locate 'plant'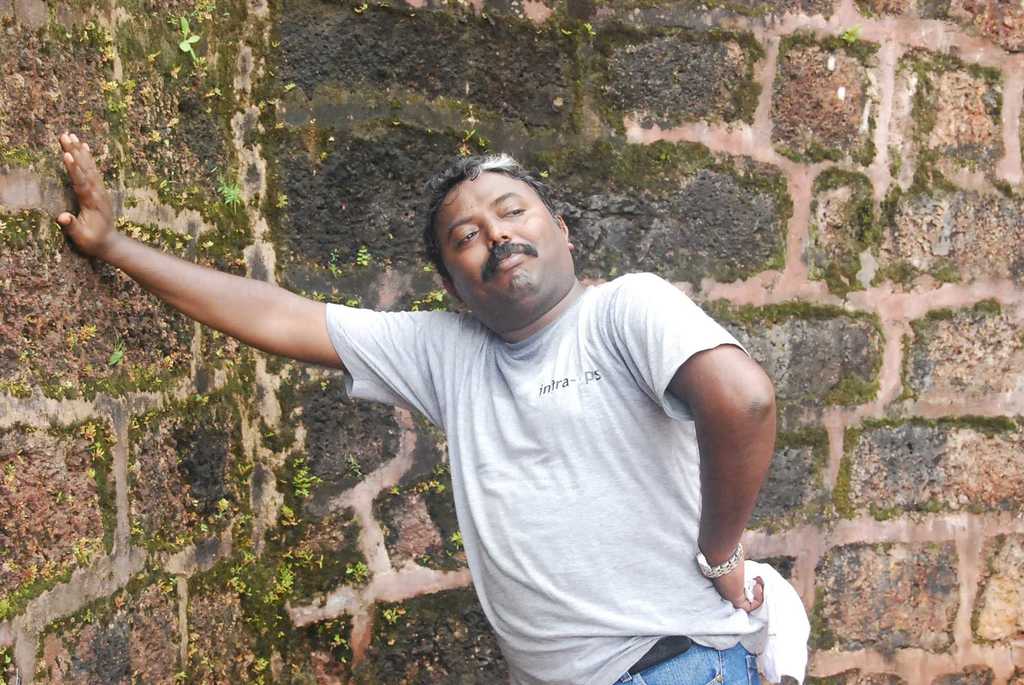
x1=124, y1=219, x2=141, y2=235
